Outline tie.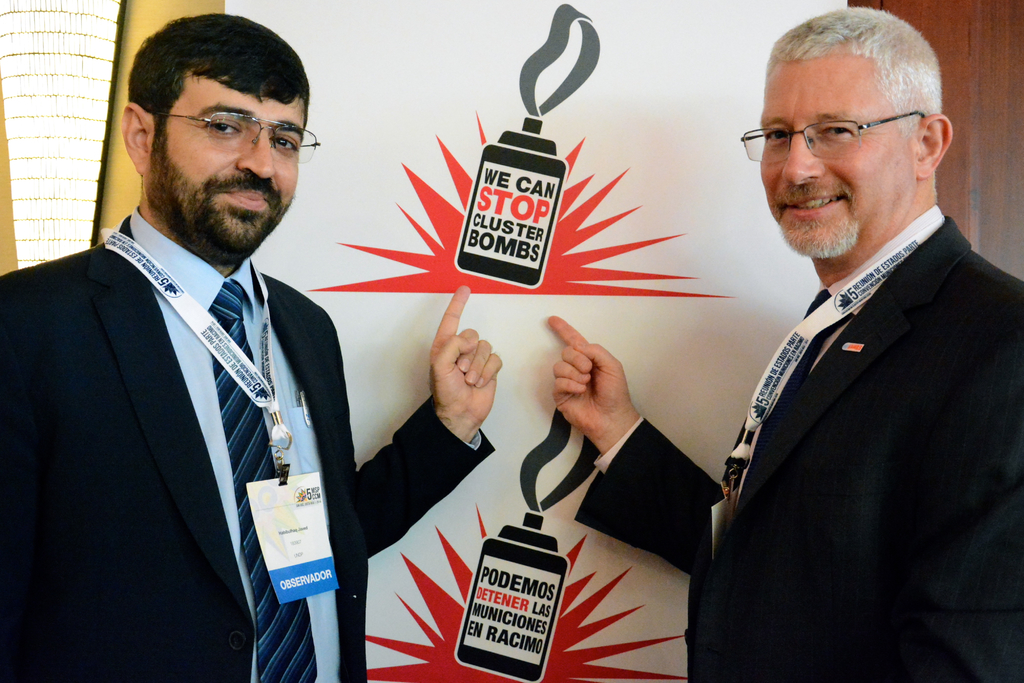
Outline: {"left": 205, "top": 280, "right": 319, "bottom": 682}.
